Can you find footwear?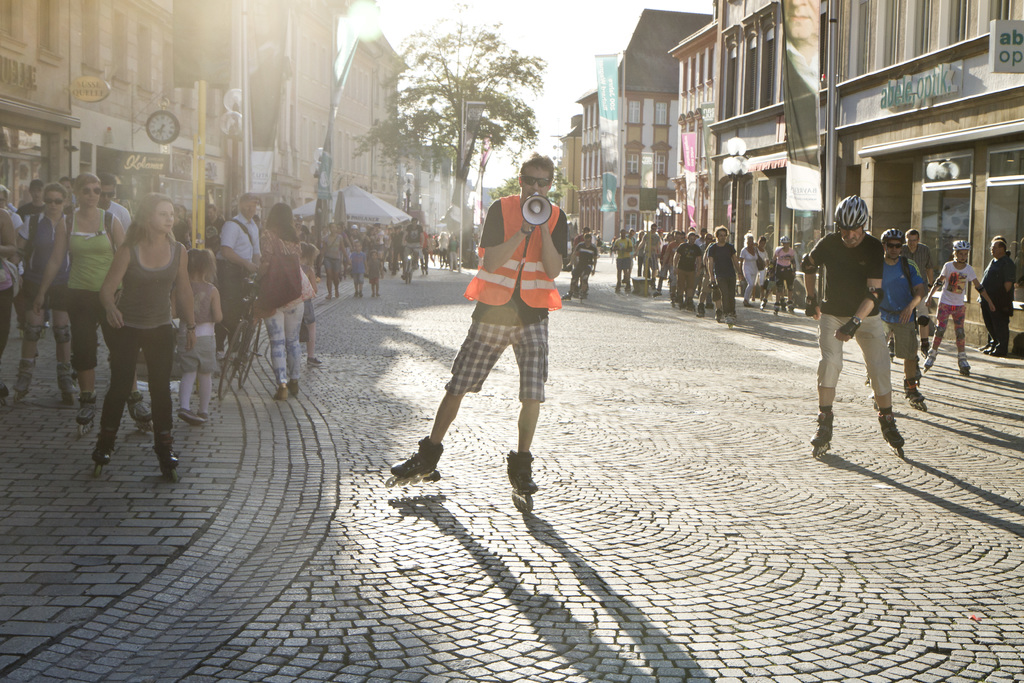
Yes, bounding box: left=291, top=383, right=299, bottom=394.
